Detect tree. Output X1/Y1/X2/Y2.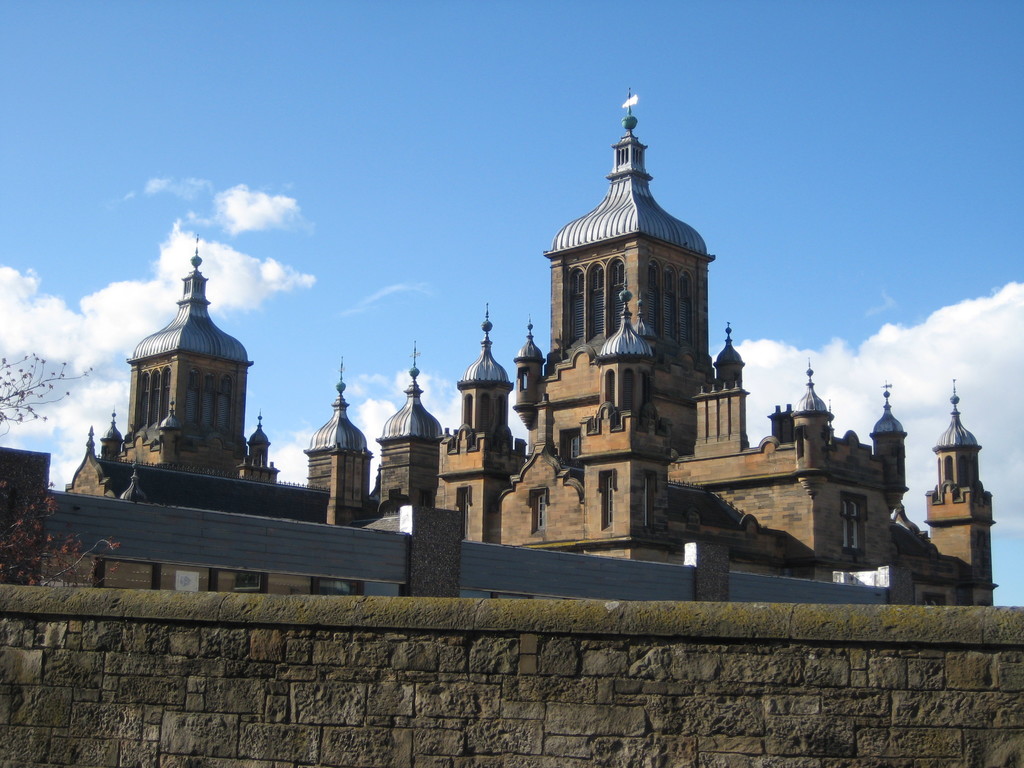
5/488/82/600.
